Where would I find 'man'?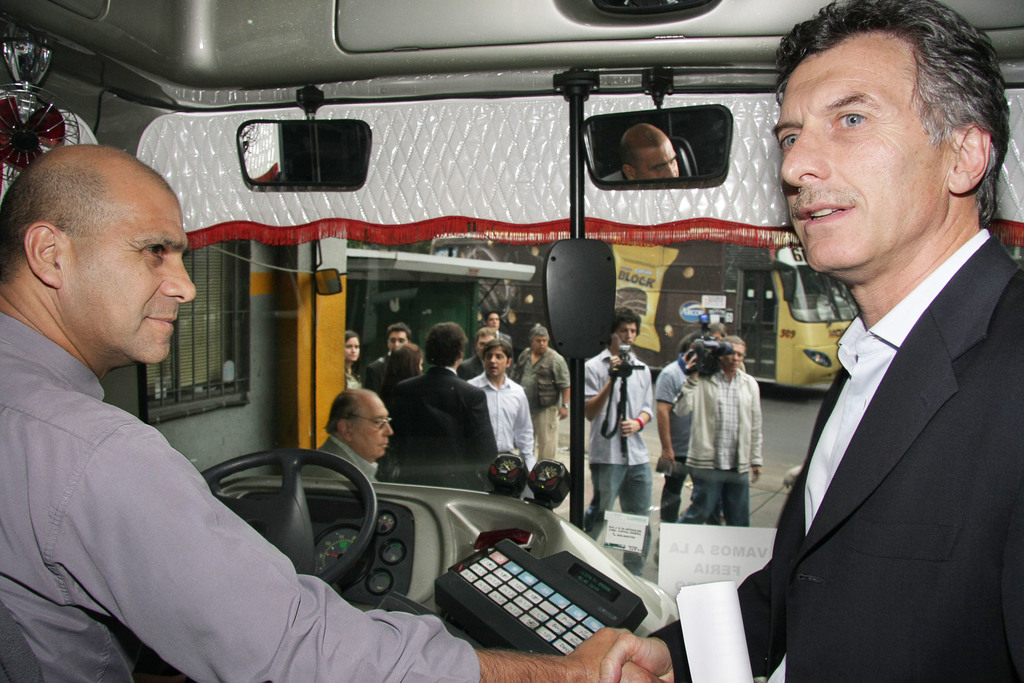
At (left=604, top=0, right=1023, bottom=682).
